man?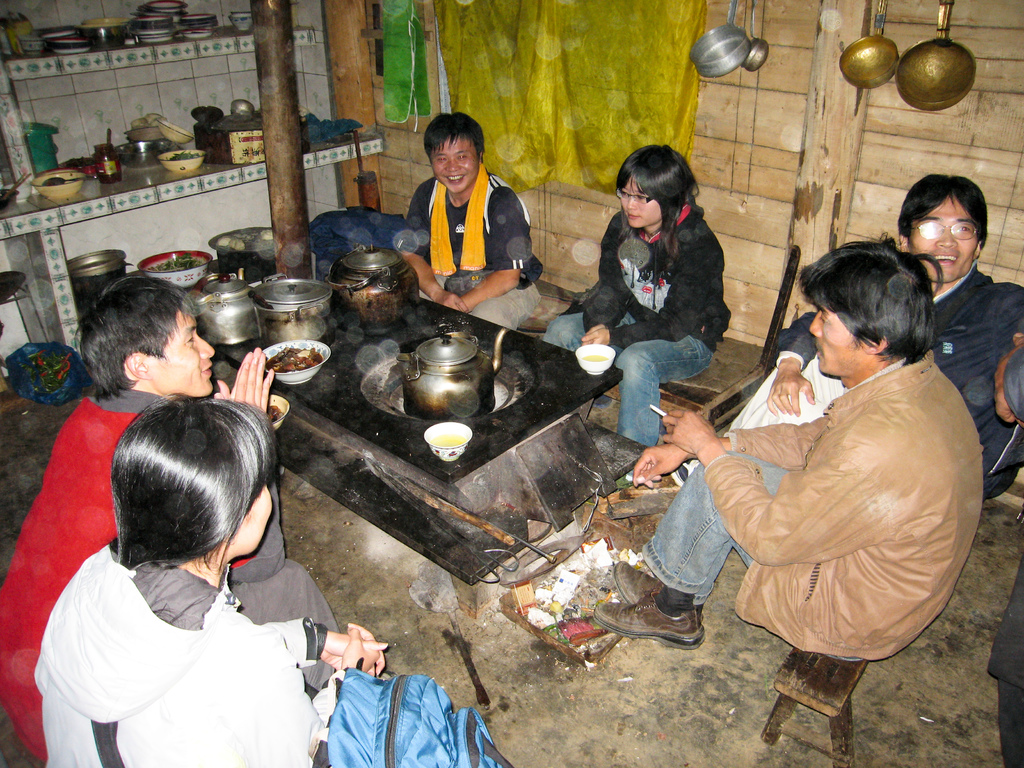
x1=0, y1=270, x2=338, y2=758
